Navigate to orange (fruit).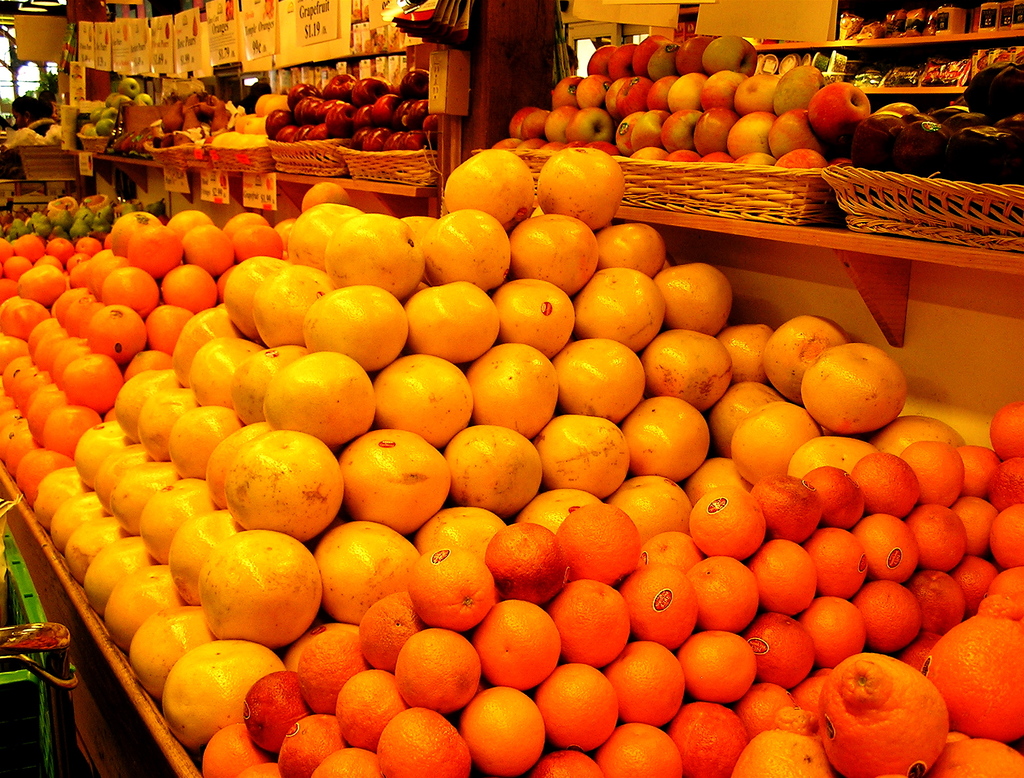
Navigation target: bbox=(45, 402, 113, 458).
